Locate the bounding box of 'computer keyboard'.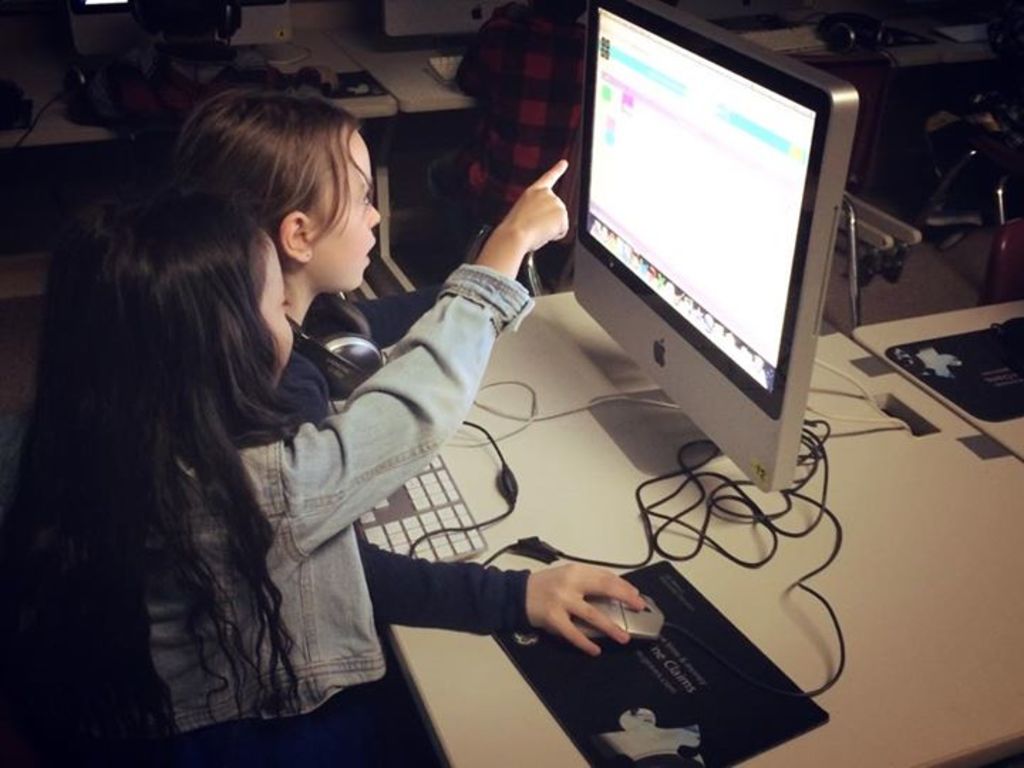
Bounding box: left=326, top=394, right=486, bottom=565.
